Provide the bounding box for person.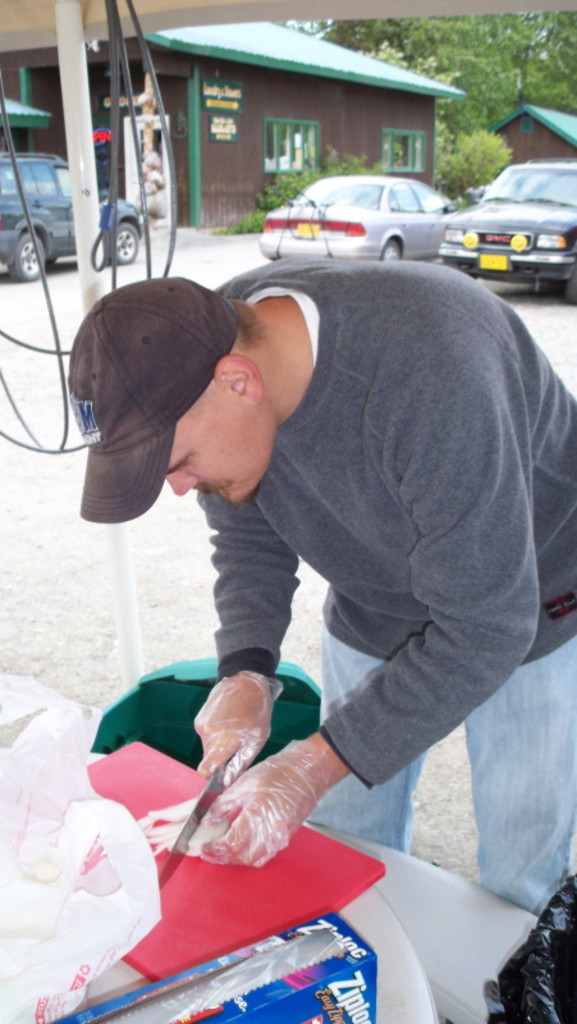
box(61, 247, 576, 914).
